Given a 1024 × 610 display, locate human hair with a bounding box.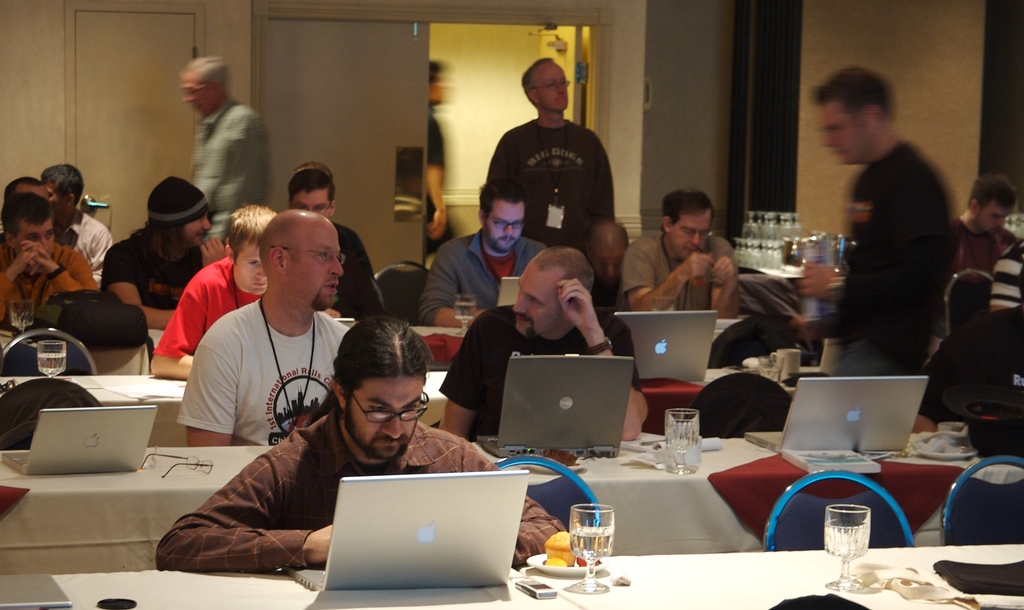
Located: [427,60,445,92].
